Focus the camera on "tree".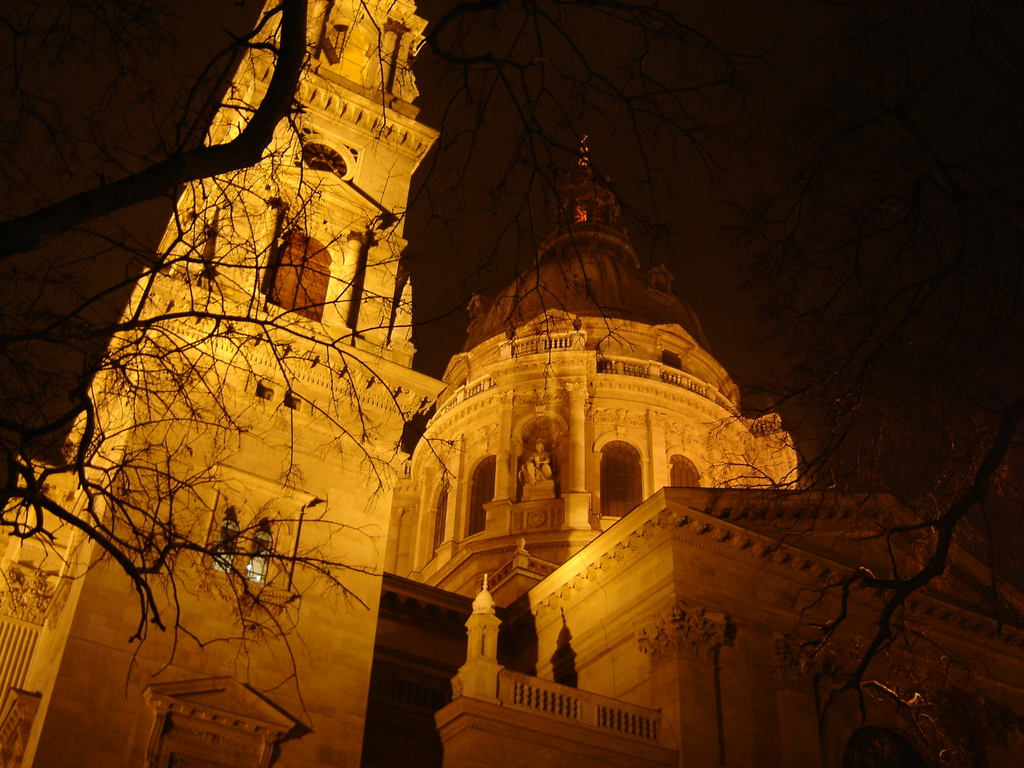
Focus region: 698, 352, 1023, 767.
